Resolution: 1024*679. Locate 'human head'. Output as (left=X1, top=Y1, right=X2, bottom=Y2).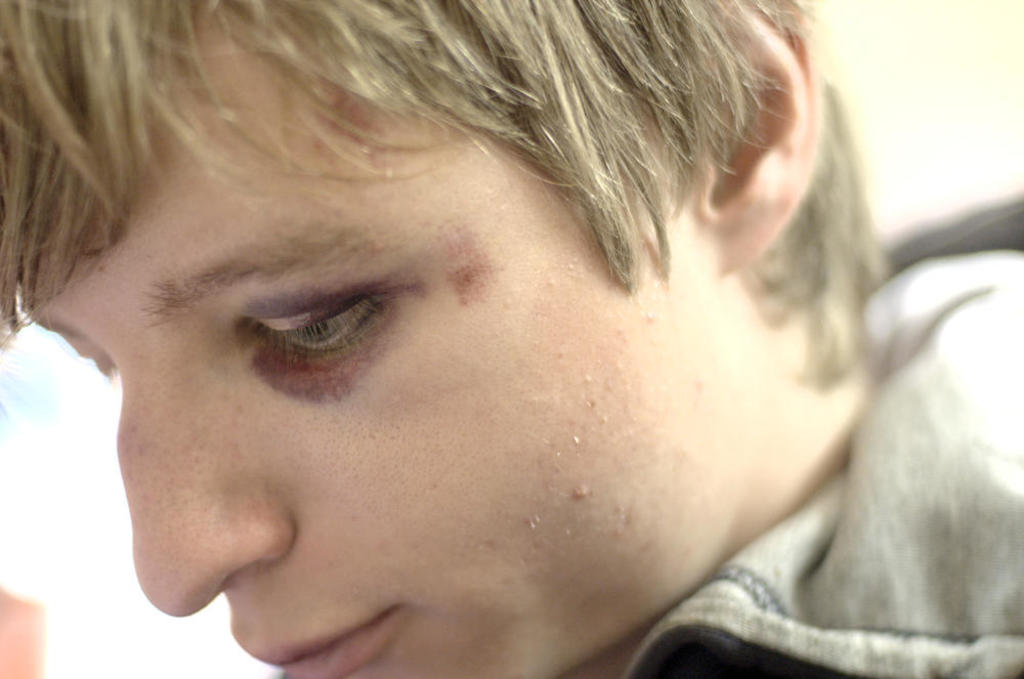
(left=38, top=17, right=951, bottom=664).
